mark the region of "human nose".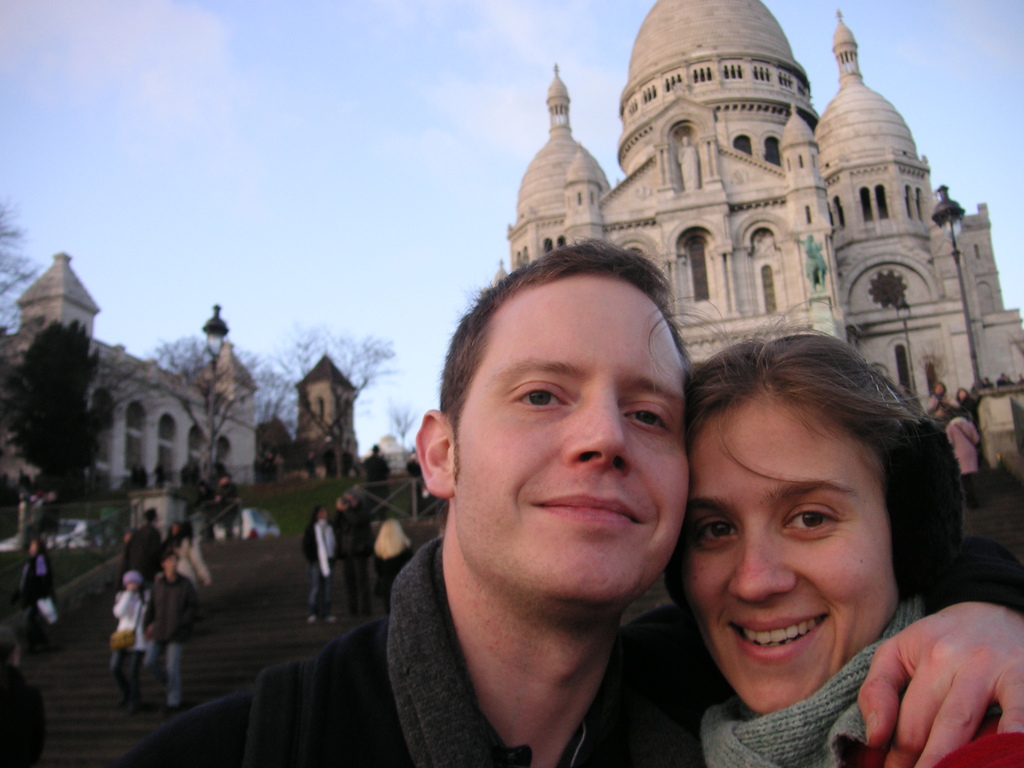
Region: x1=563 y1=390 x2=634 y2=472.
